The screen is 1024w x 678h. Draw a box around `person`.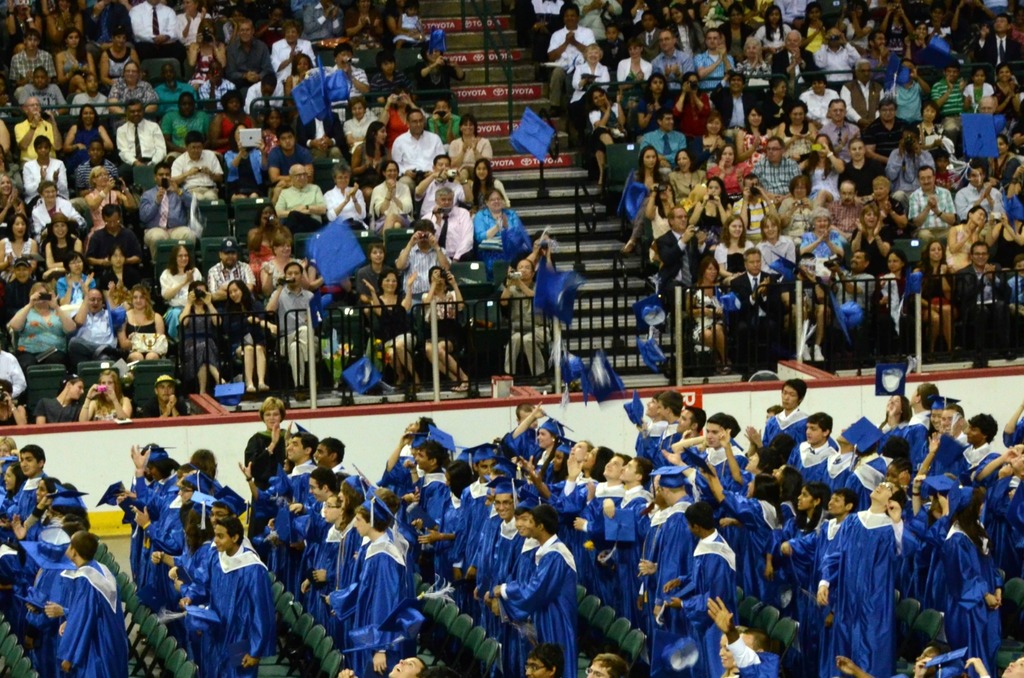
BBox(448, 122, 502, 171).
